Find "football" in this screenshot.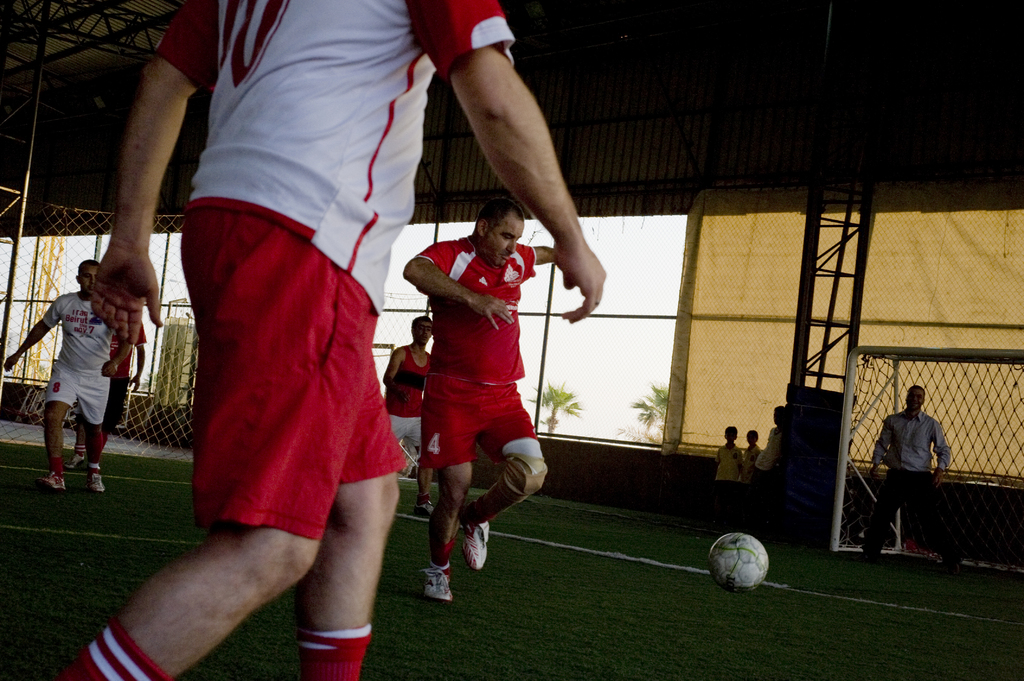
The bounding box for "football" is BBox(708, 532, 770, 594).
